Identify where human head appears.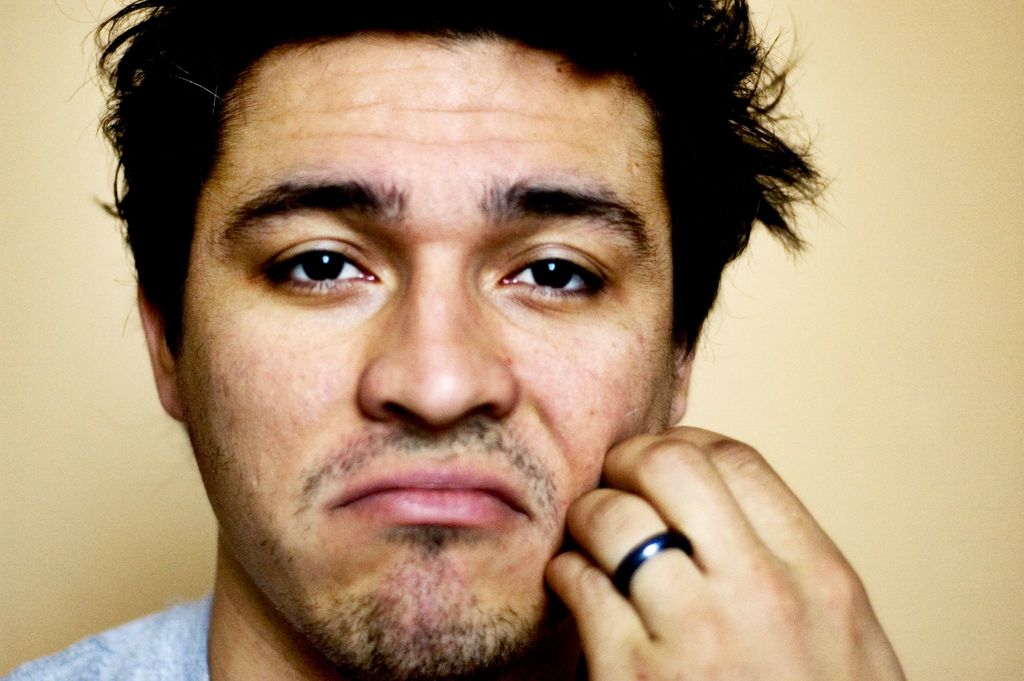
Appears at (x1=136, y1=17, x2=788, y2=559).
